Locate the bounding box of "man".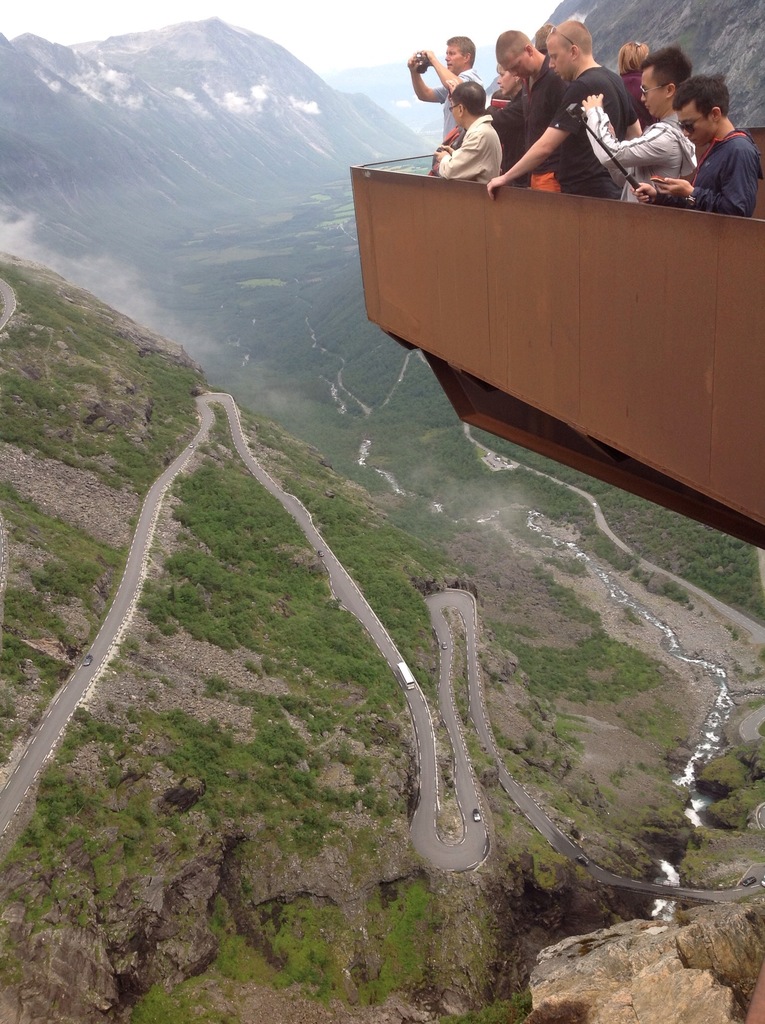
Bounding box: x1=483, y1=16, x2=651, y2=198.
